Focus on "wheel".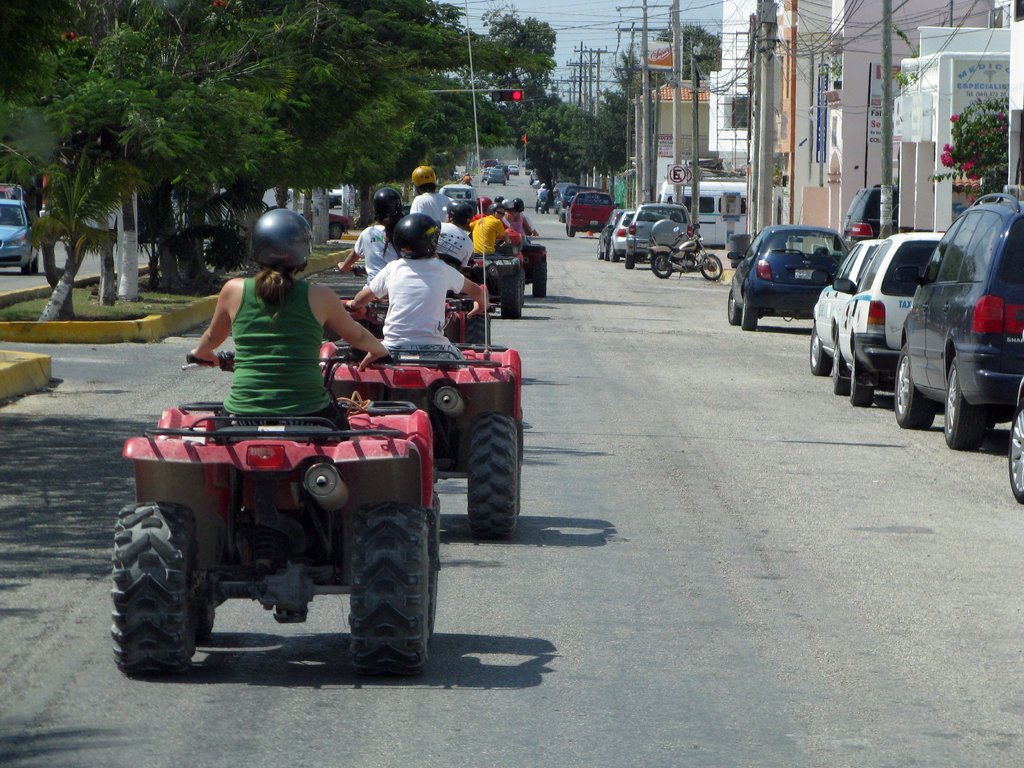
Focused at x1=945 y1=360 x2=982 y2=450.
